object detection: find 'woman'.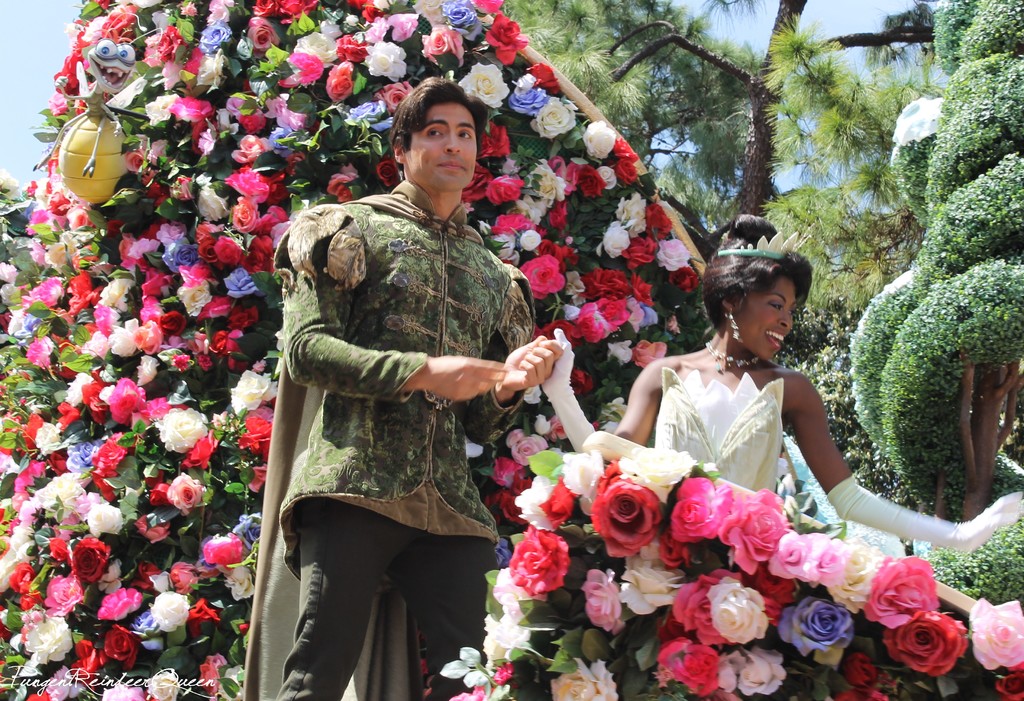
locate(561, 209, 1023, 556).
